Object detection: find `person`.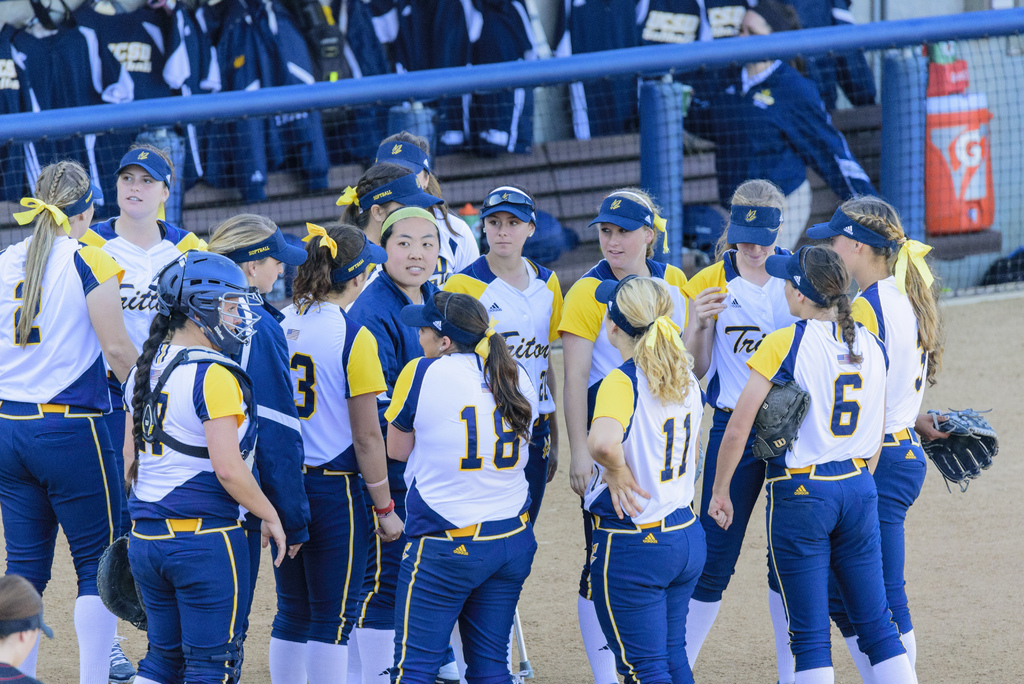
369:123:474:247.
